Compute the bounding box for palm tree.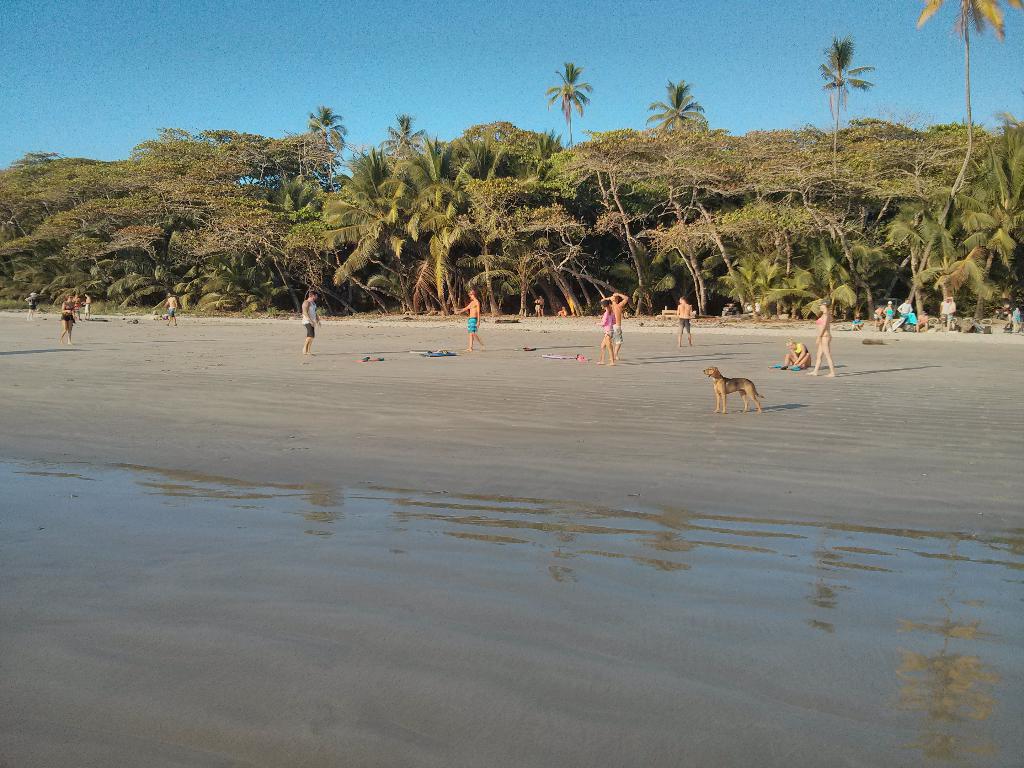
(x1=813, y1=24, x2=879, y2=209).
